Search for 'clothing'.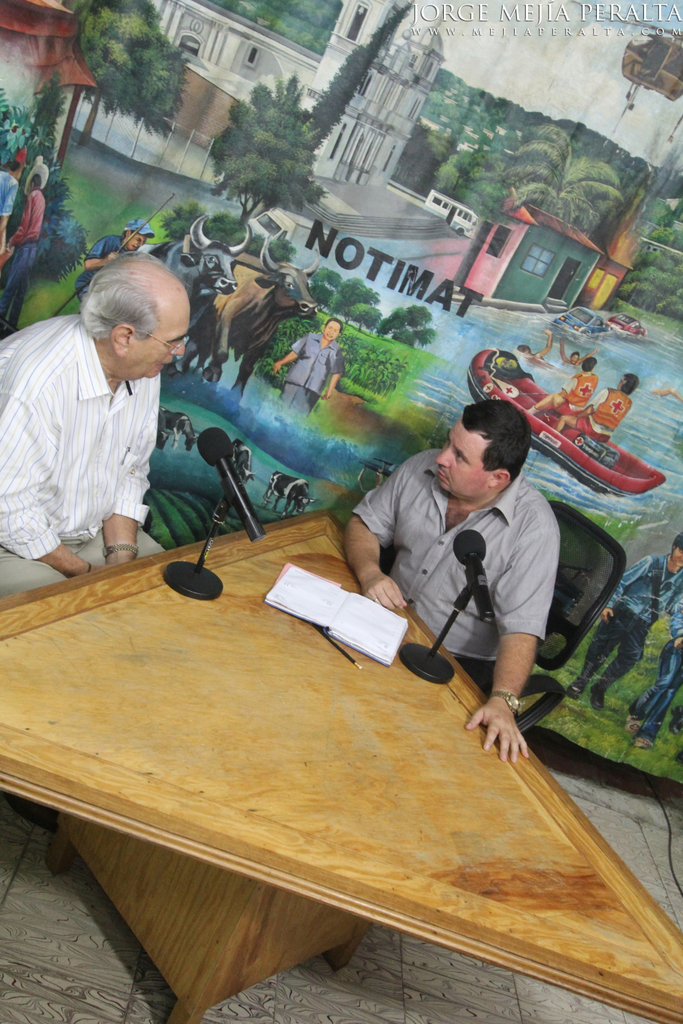
Found at left=277, top=330, right=349, bottom=416.
